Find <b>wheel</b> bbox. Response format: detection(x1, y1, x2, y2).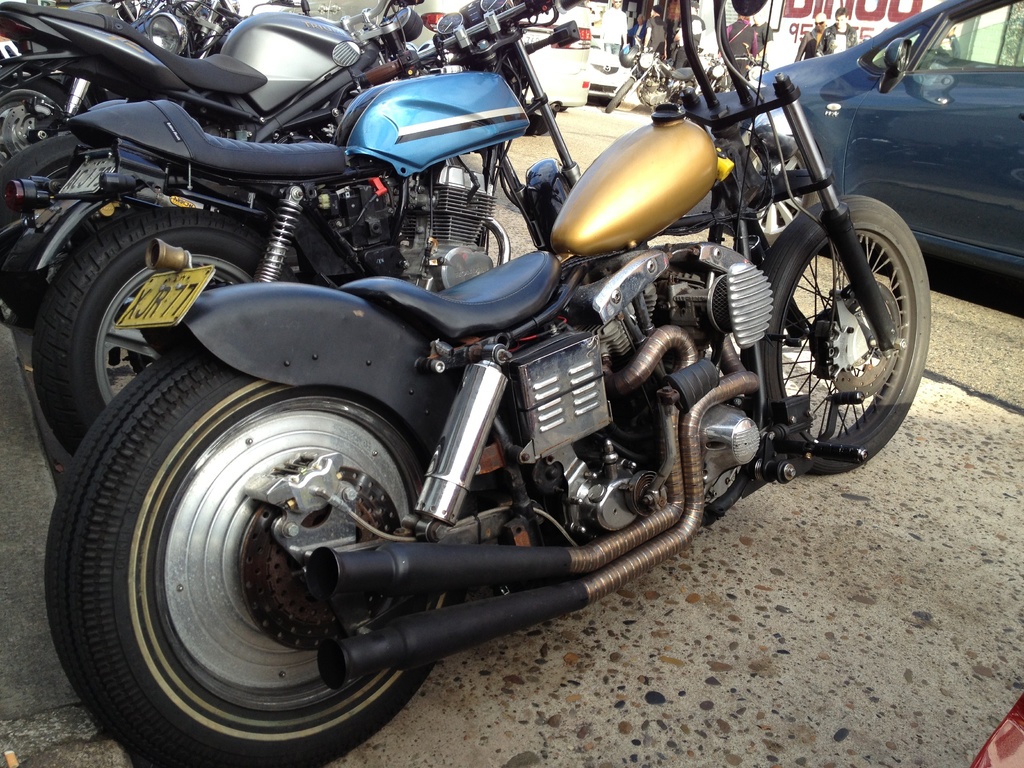
detection(42, 339, 458, 767).
